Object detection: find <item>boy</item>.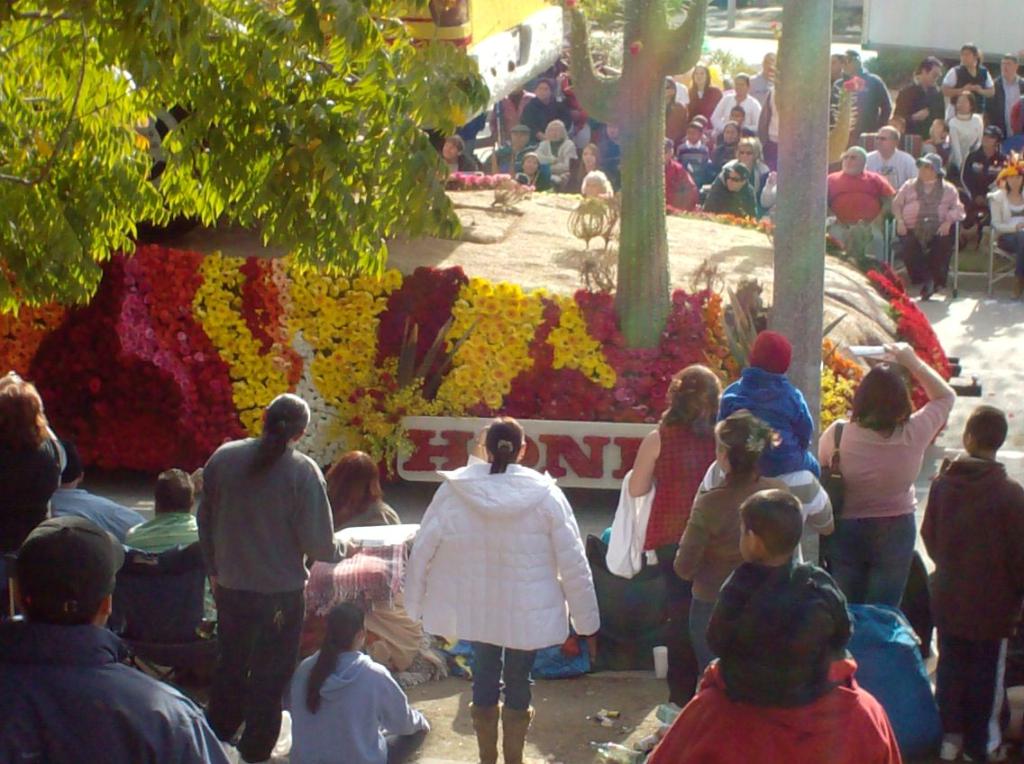
[left=928, top=411, right=1023, bottom=760].
